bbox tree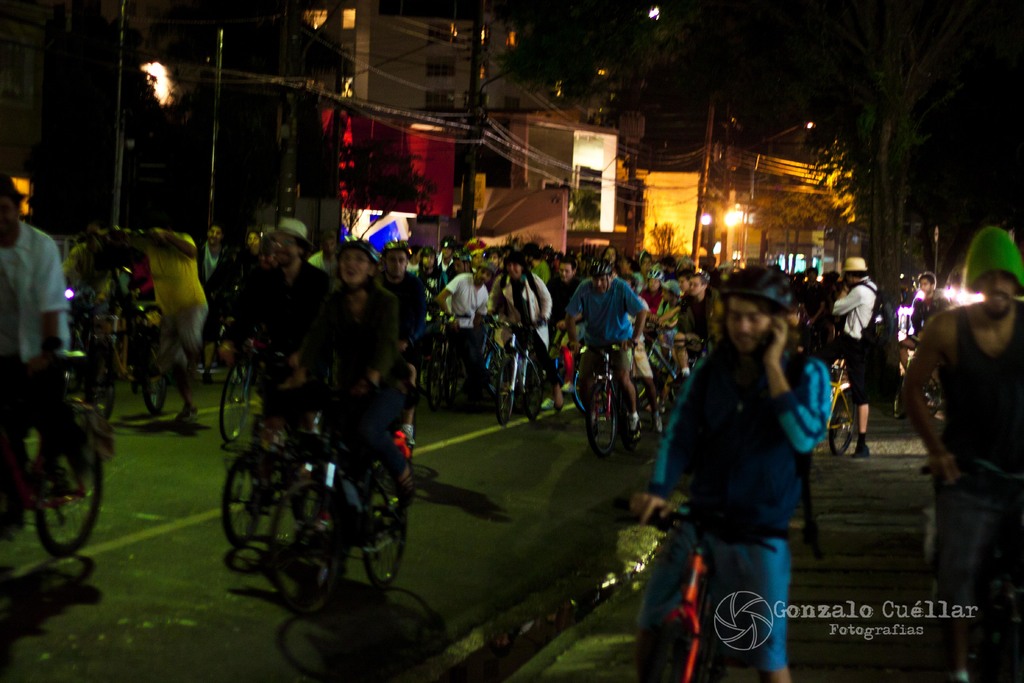
(742, 134, 870, 286)
